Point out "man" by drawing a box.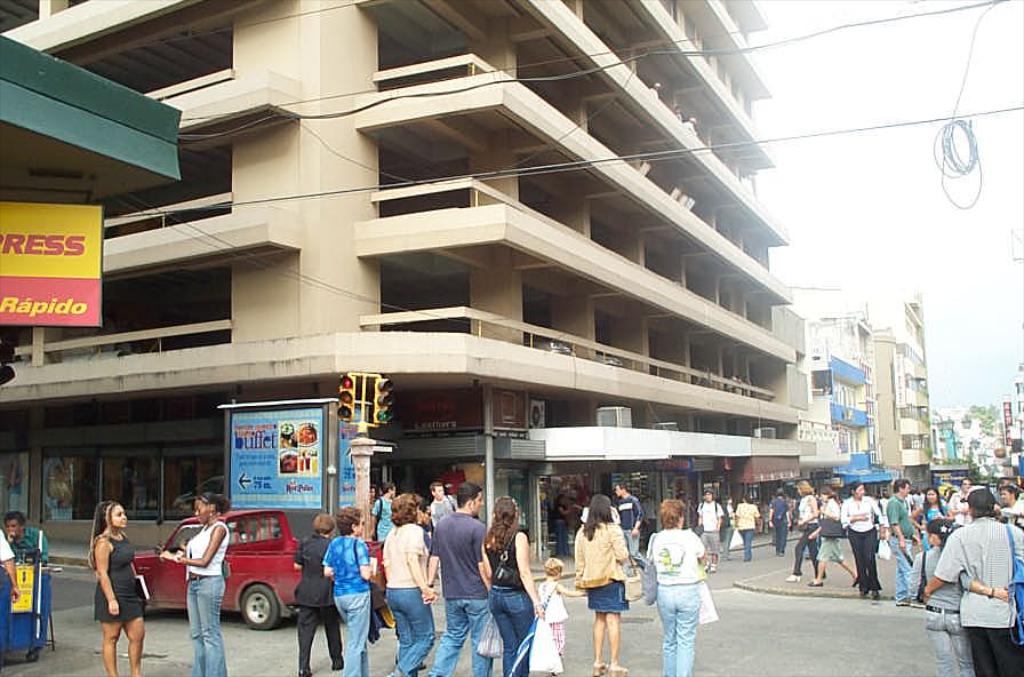
<region>418, 477, 498, 676</region>.
